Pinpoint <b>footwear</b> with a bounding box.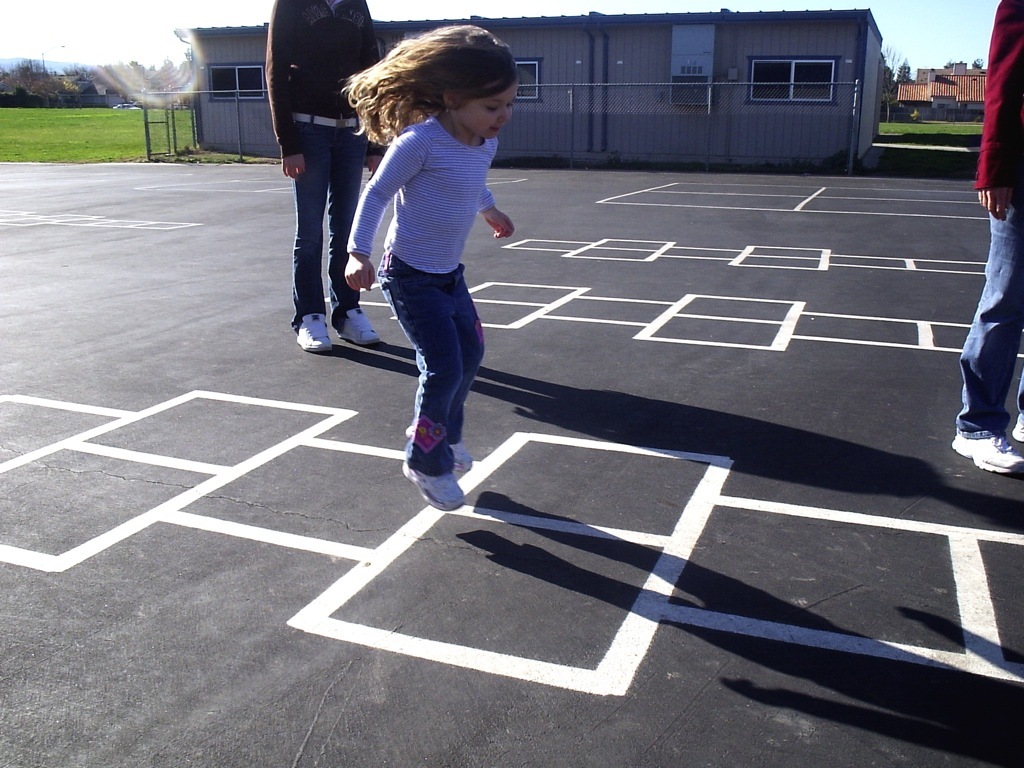
(left=335, top=307, right=378, bottom=345).
